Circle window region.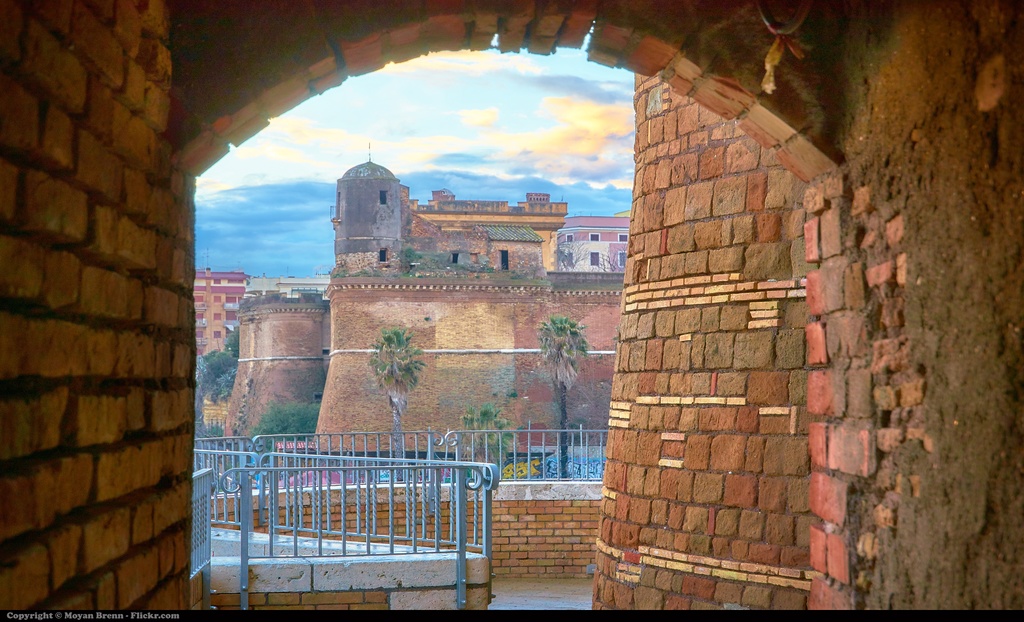
Region: [left=589, top=252, right=599, bottom=266].
